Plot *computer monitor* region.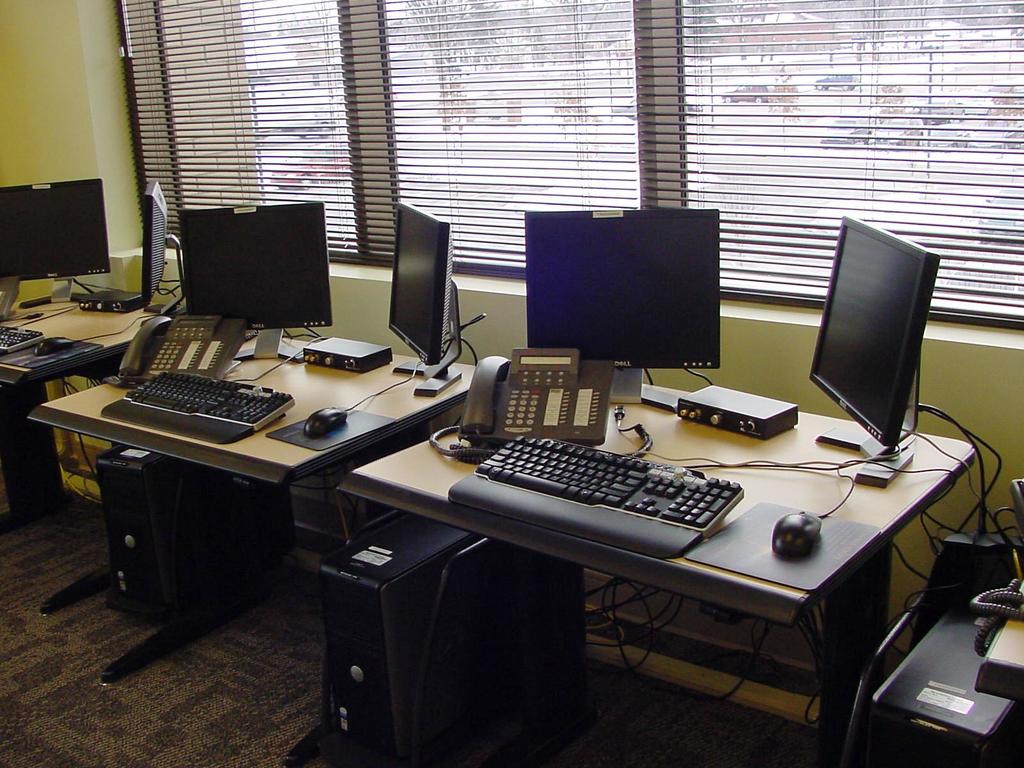
Plotted at box=[133, 179, 195, 315].
